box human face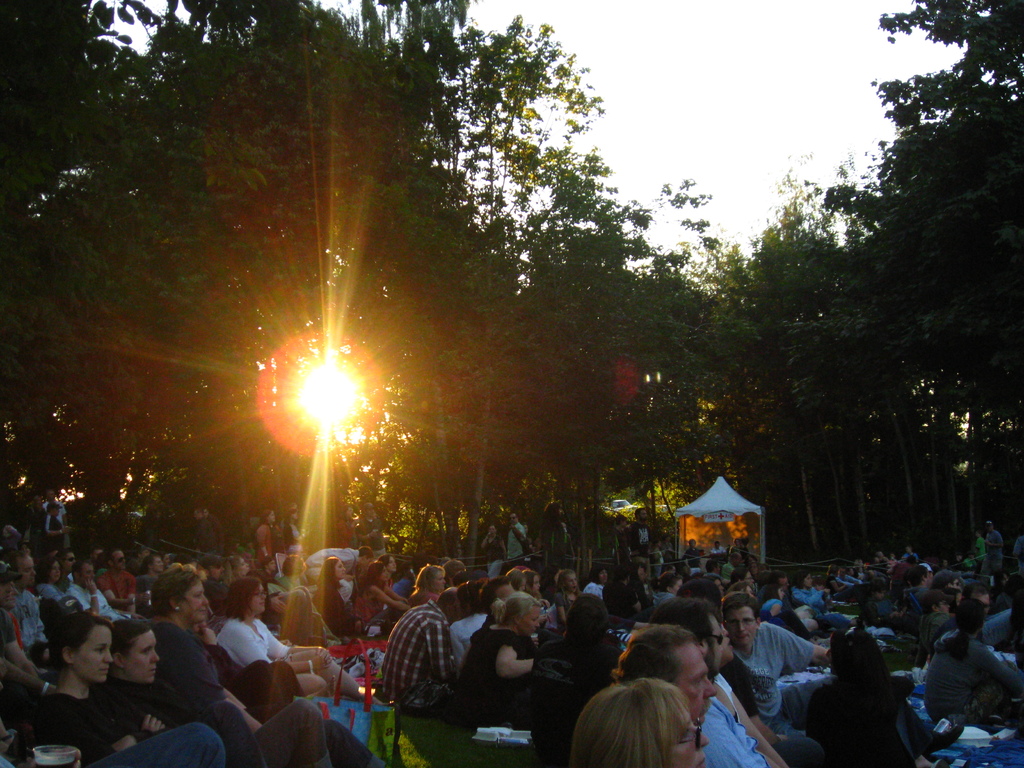
{"left": 48, "top": 563, "right": 64, "bottom": 582}
